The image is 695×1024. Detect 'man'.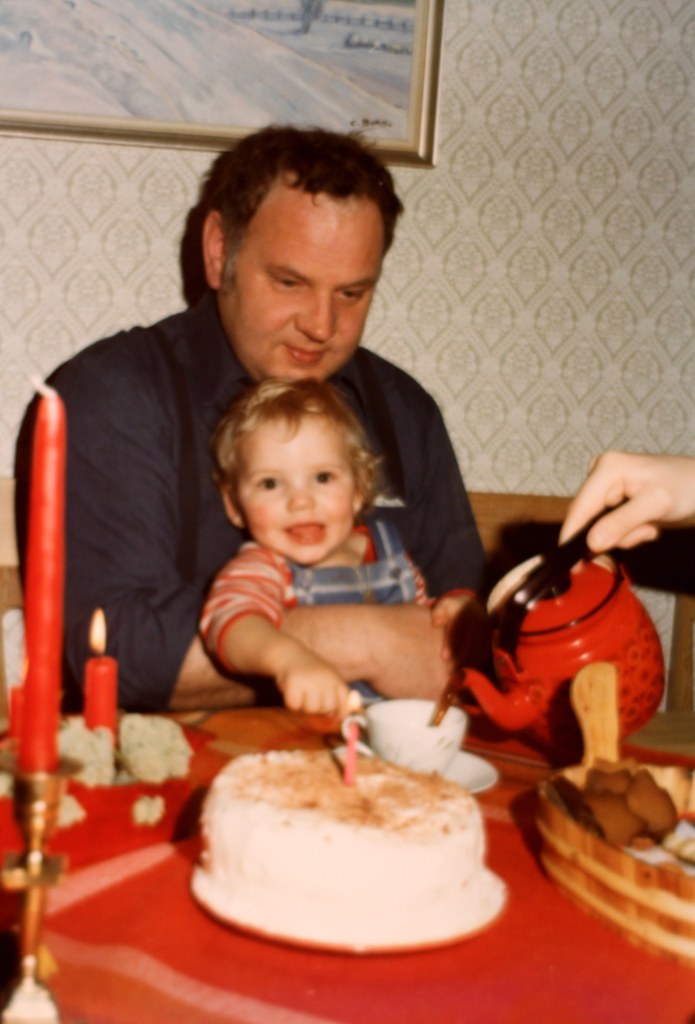
Detection: x1=16 y1=124 x2=501 y2=764.
